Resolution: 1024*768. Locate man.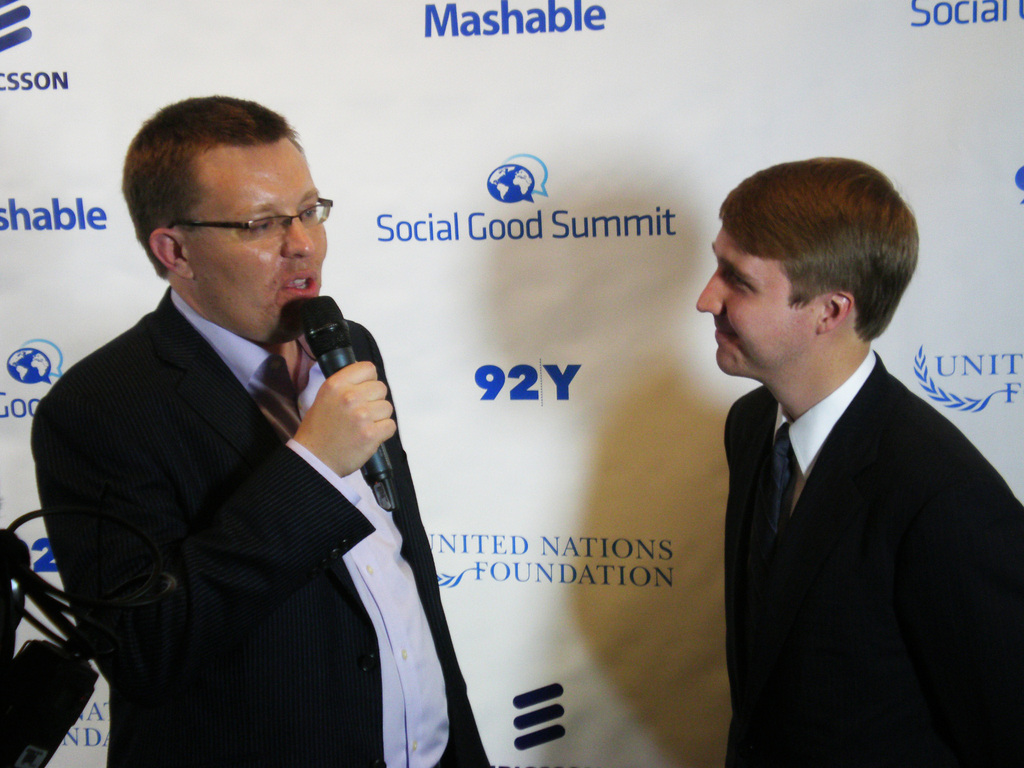
bbox=(35, 122, 479, 767).
